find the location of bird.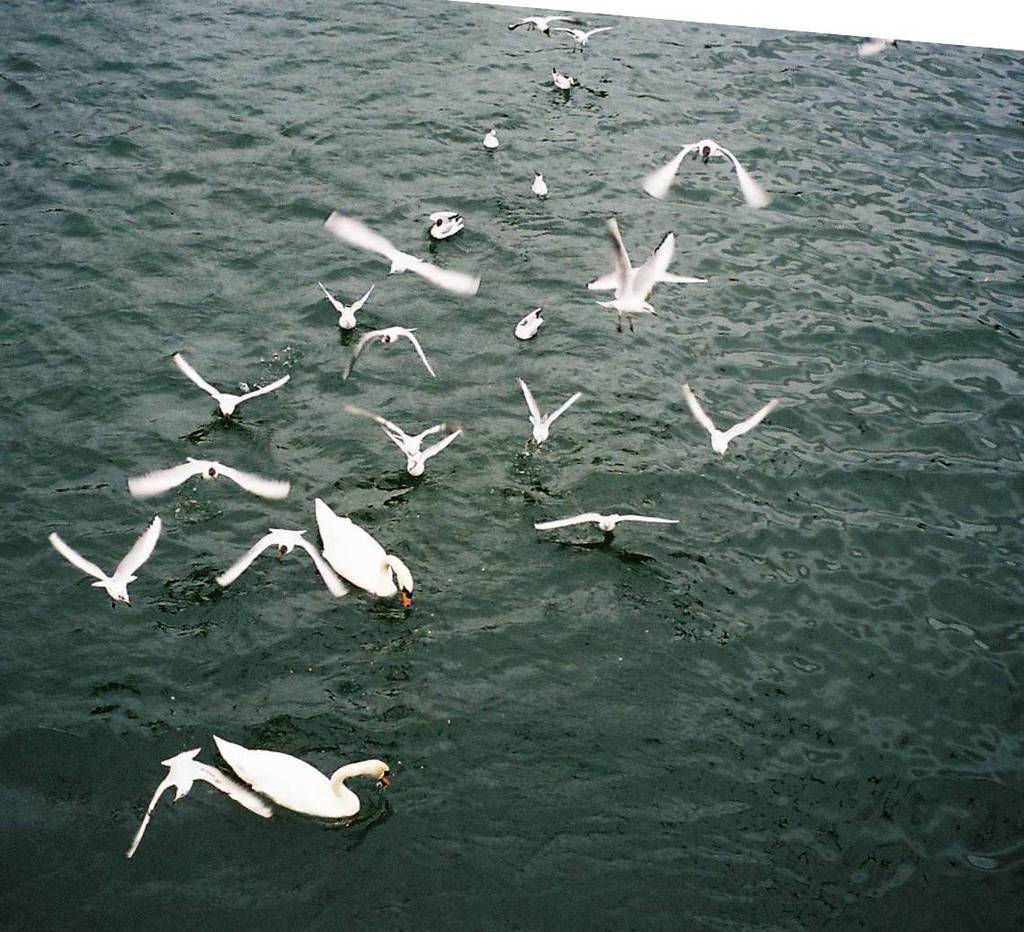
Location: 209,734,399,822.
